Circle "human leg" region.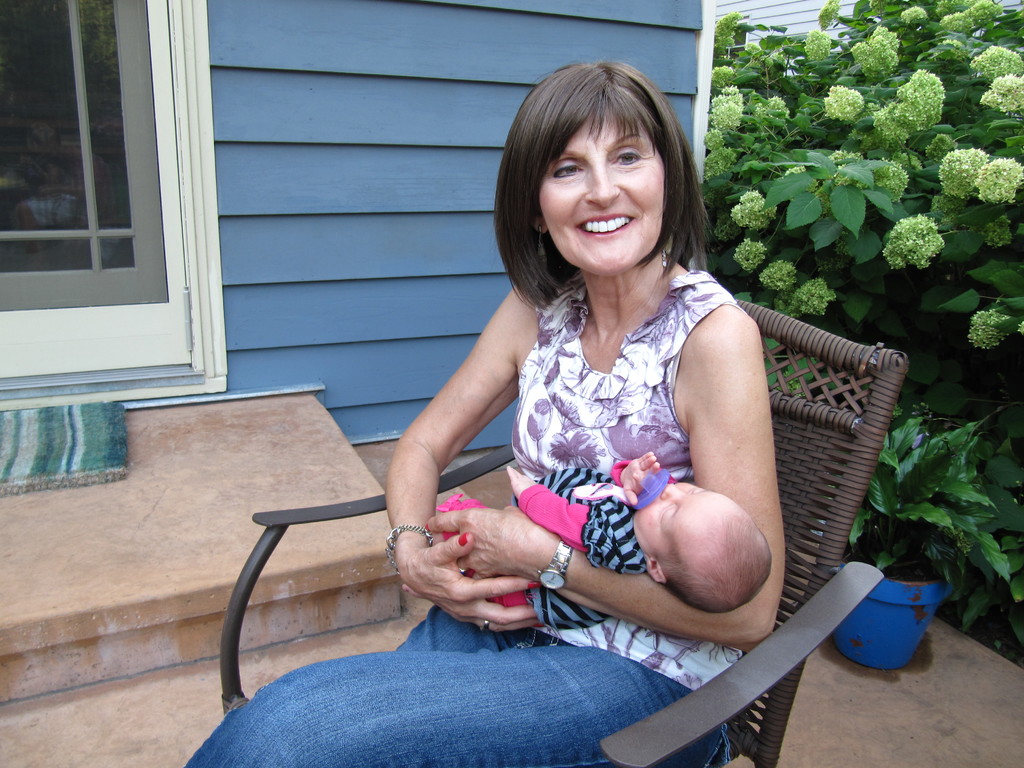
Region: (393, 604, 523, 653).
